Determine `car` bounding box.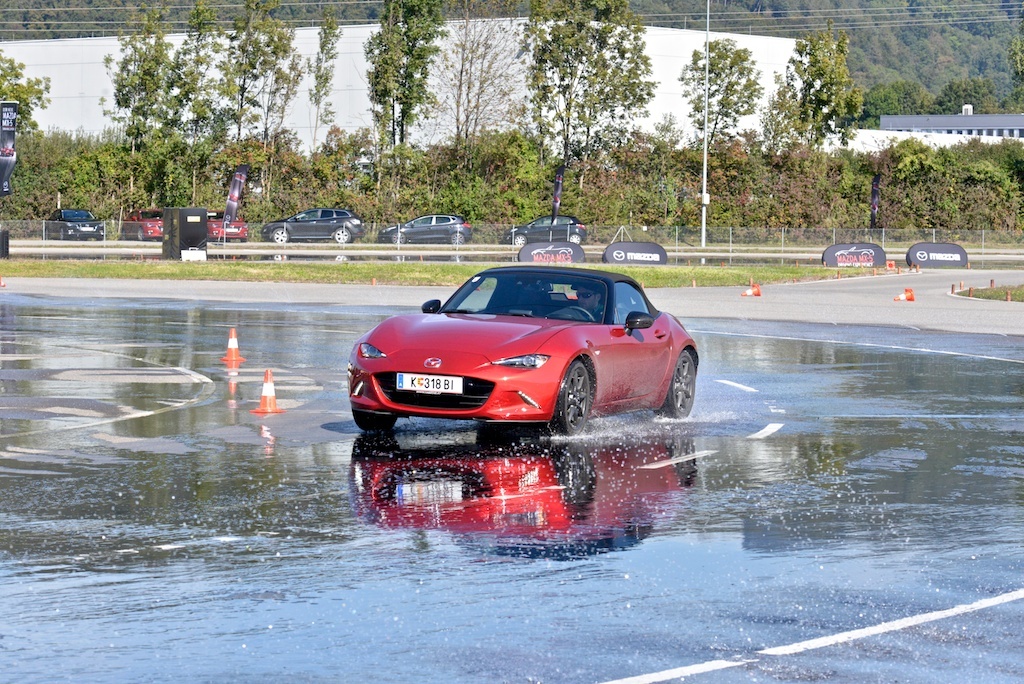
Determined: (347,252,706,462).
